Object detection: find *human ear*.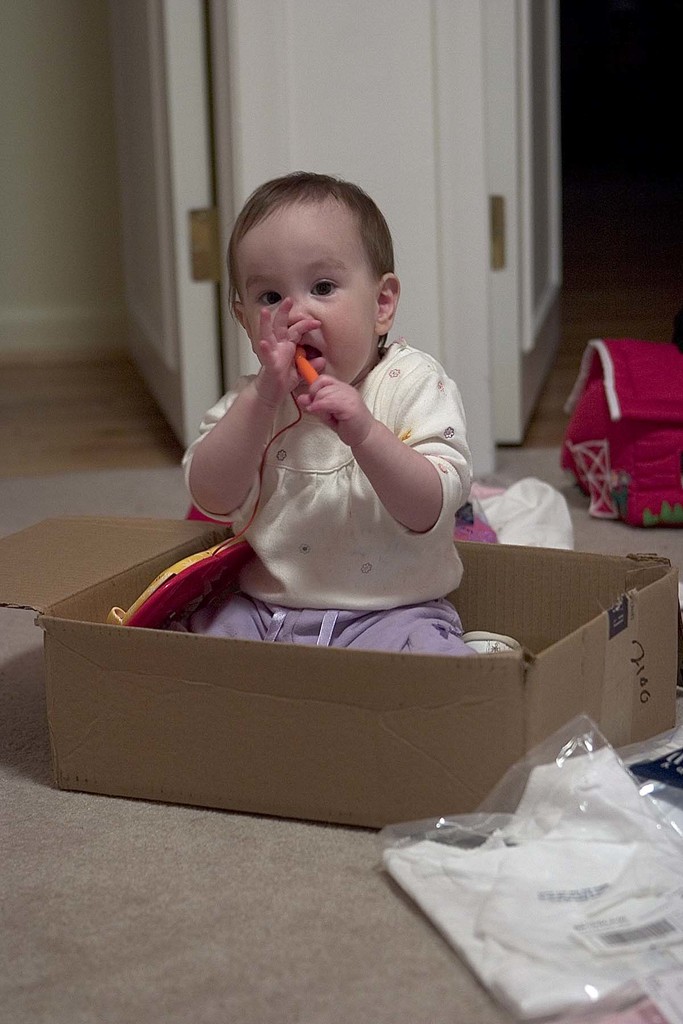
l=375, t=272, r=400, b=337.
